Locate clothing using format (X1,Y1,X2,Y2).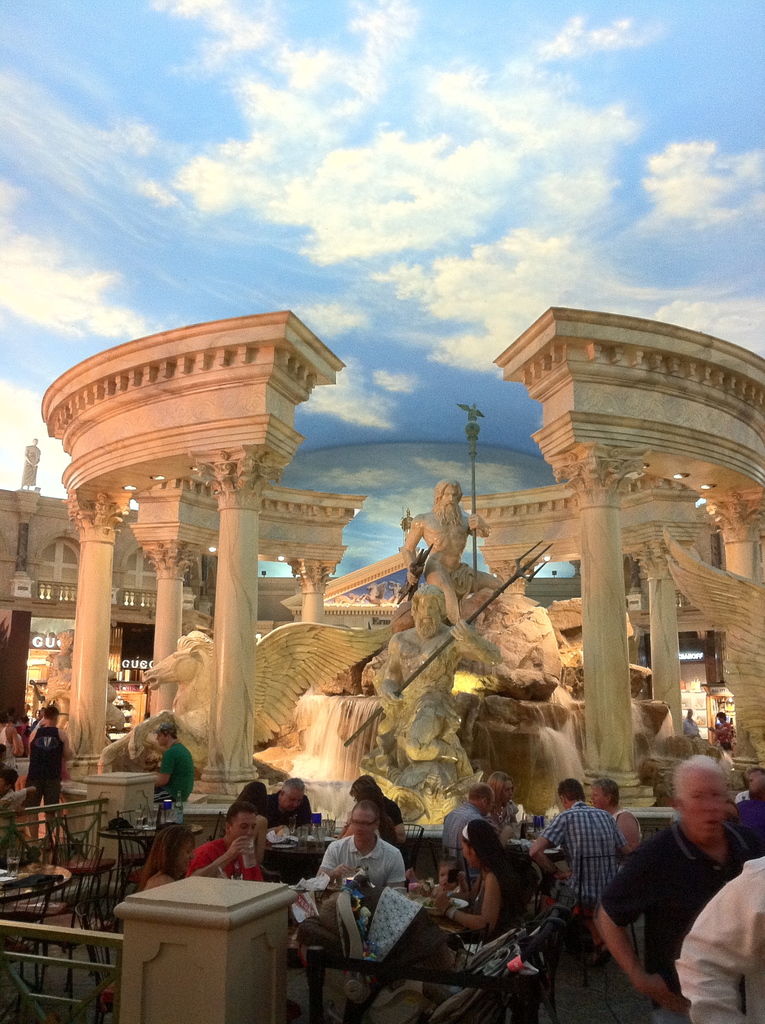
(682,862,764,1023).
